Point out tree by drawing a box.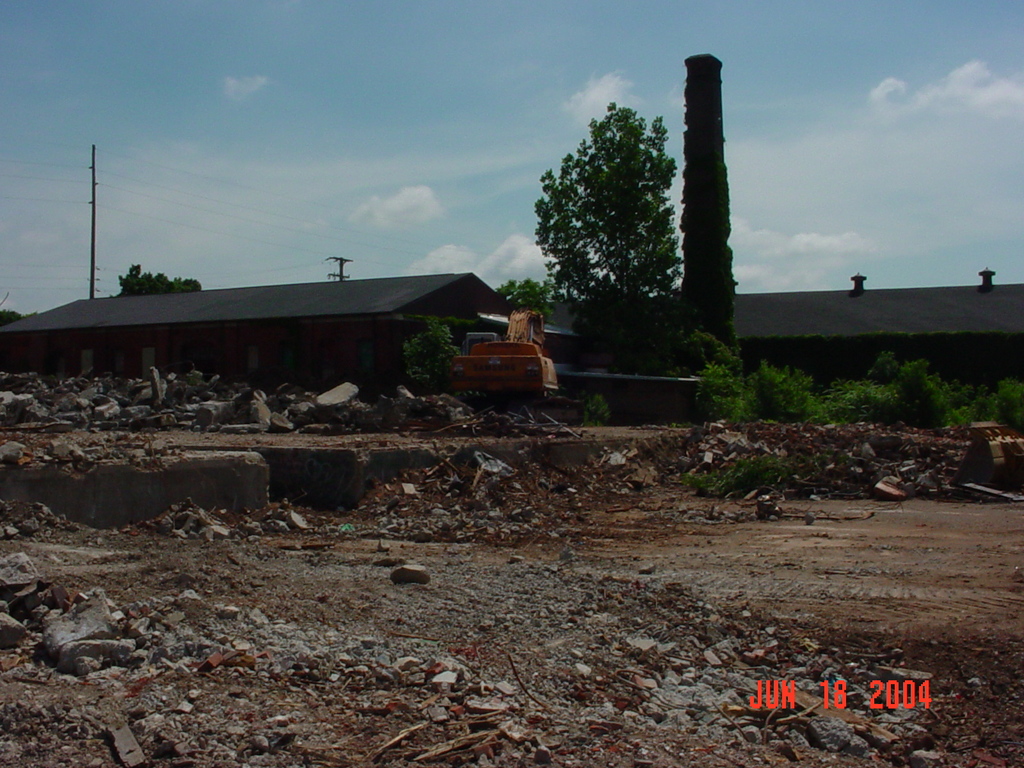
538:88:703:346.
